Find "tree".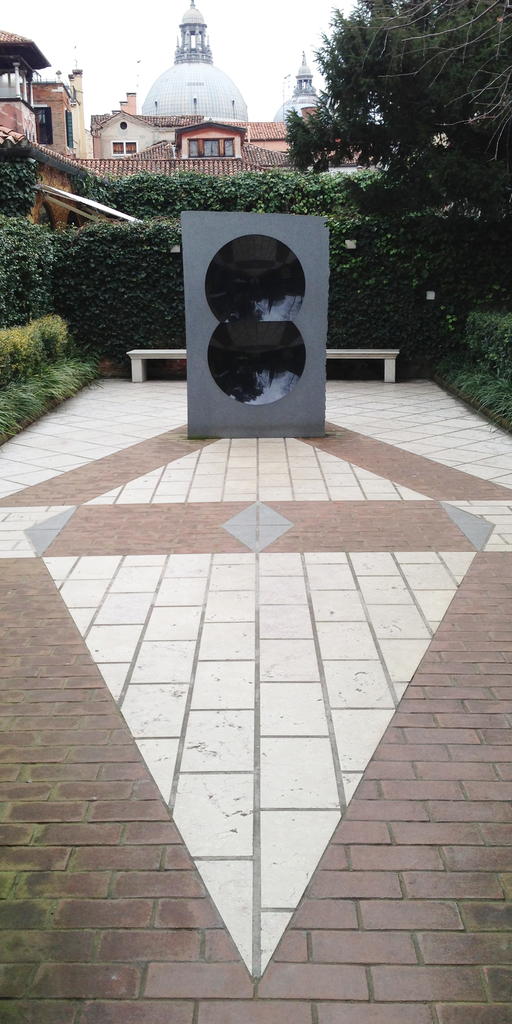
{"left": 289, "top": 0, "right": 500, "bottom": 342}.
